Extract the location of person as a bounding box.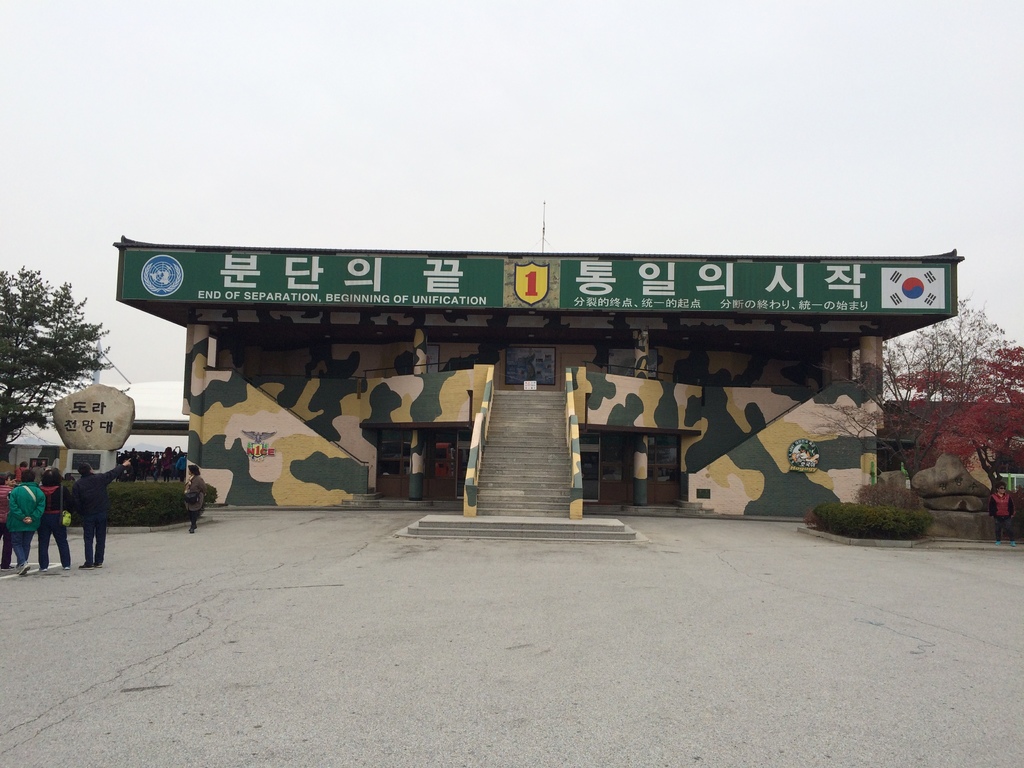
[991, 477, 1020, 546].
